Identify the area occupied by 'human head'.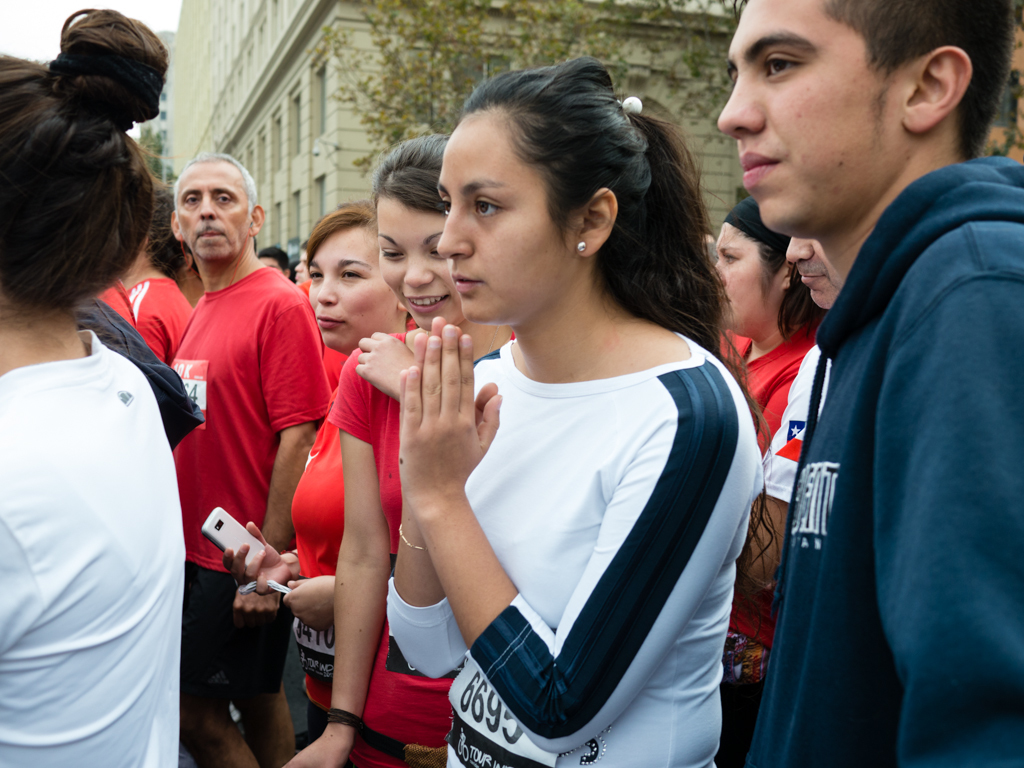
Area: box=[173, 151, 263, 265].
